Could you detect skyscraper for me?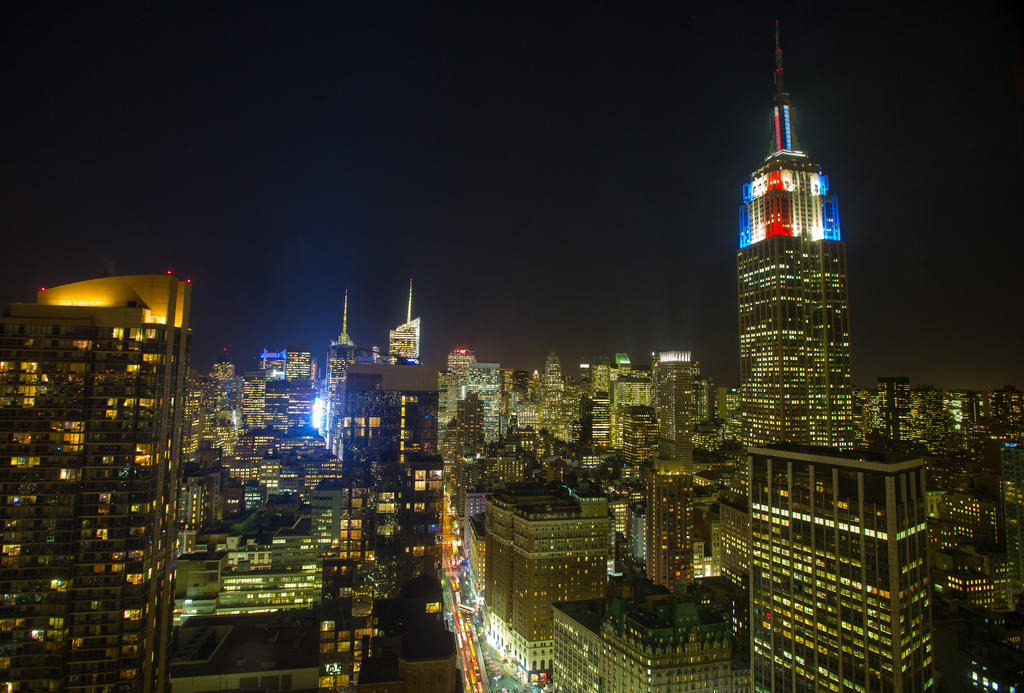
Detection result: <box>28,257,252,663</box>.
